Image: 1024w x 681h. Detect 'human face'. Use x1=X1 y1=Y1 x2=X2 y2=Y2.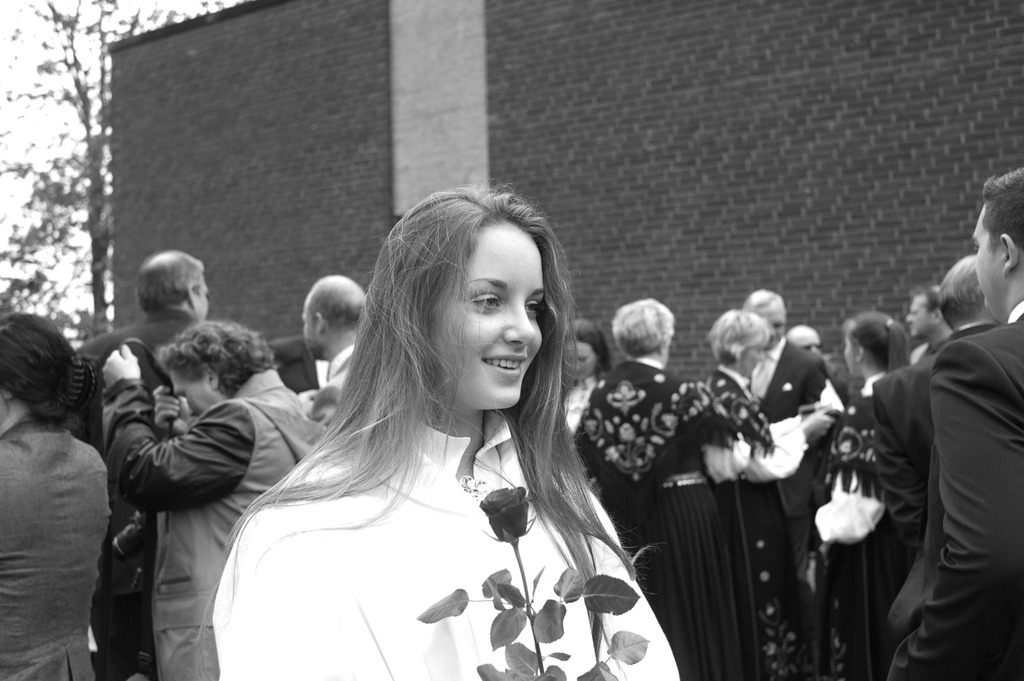
x1=976 y1=204 x2=997 y2=318.
